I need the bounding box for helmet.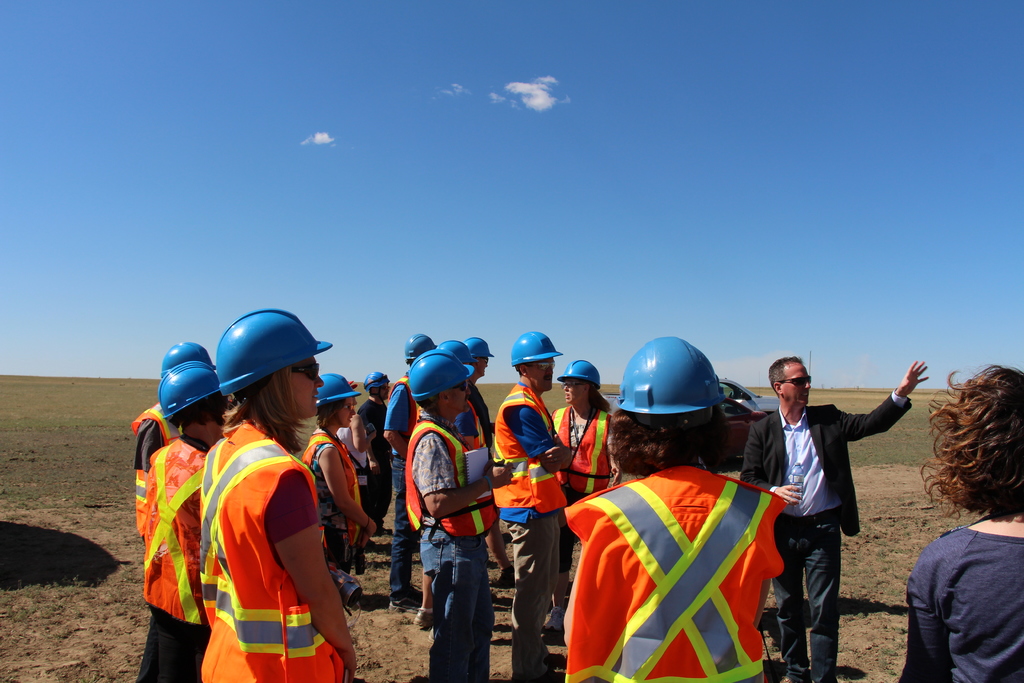
Here it is: (503,331,566,366).
